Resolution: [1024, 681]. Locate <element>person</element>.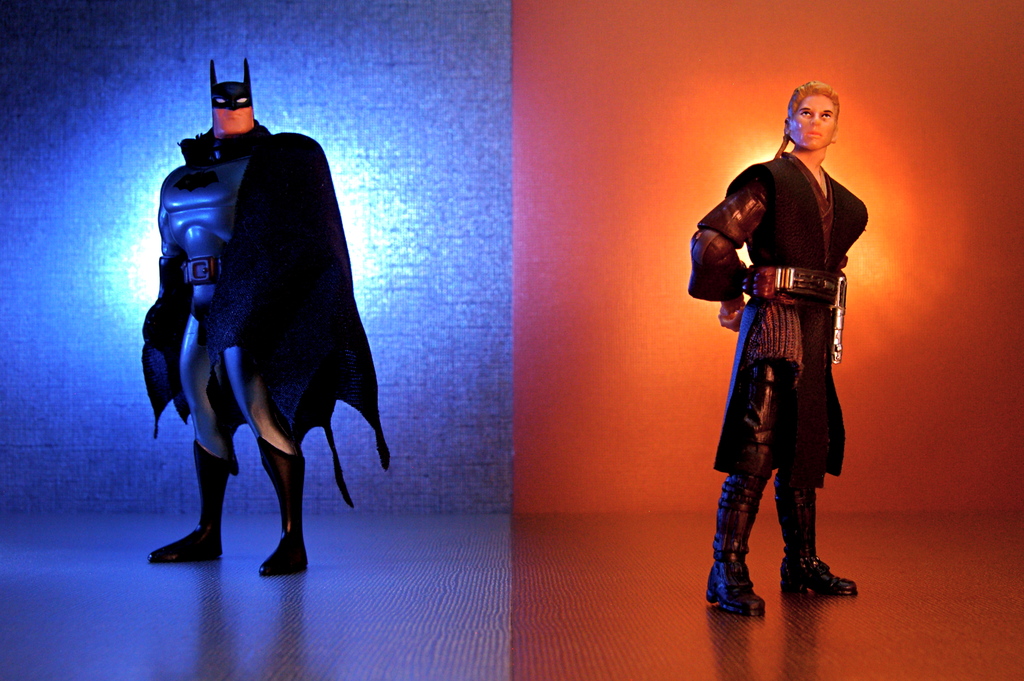
<bbox>688, 80, 867, 613</bbox>.
